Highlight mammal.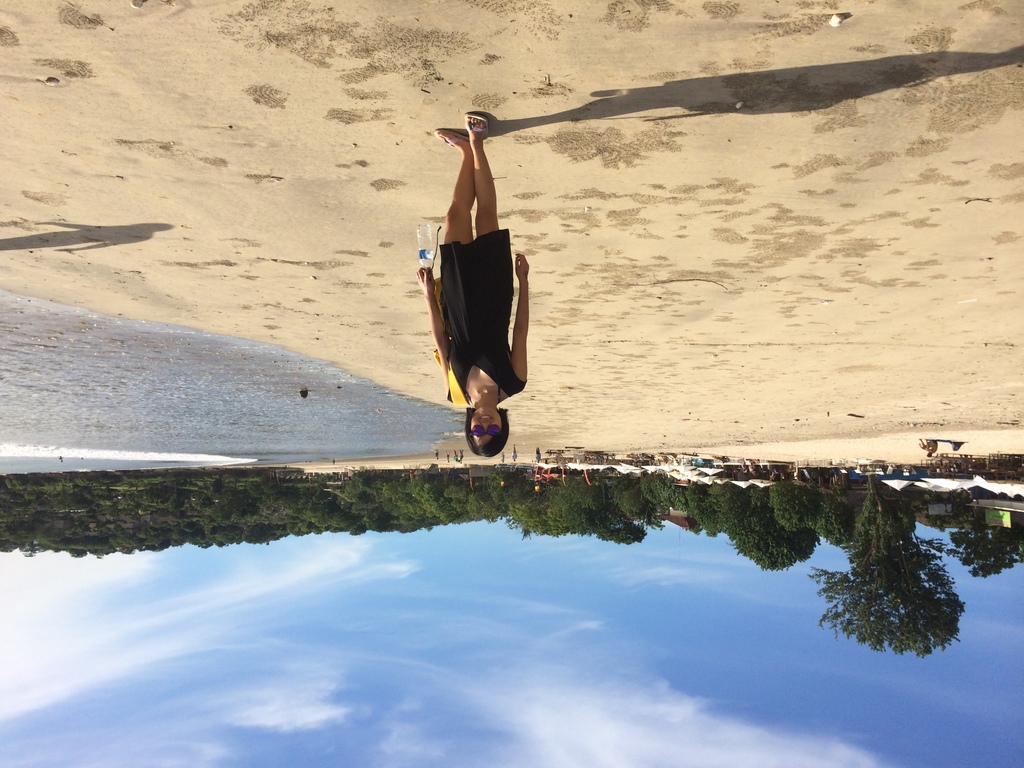
Highlighted region: x1=454 y1=451 x2=459 y2=460.
